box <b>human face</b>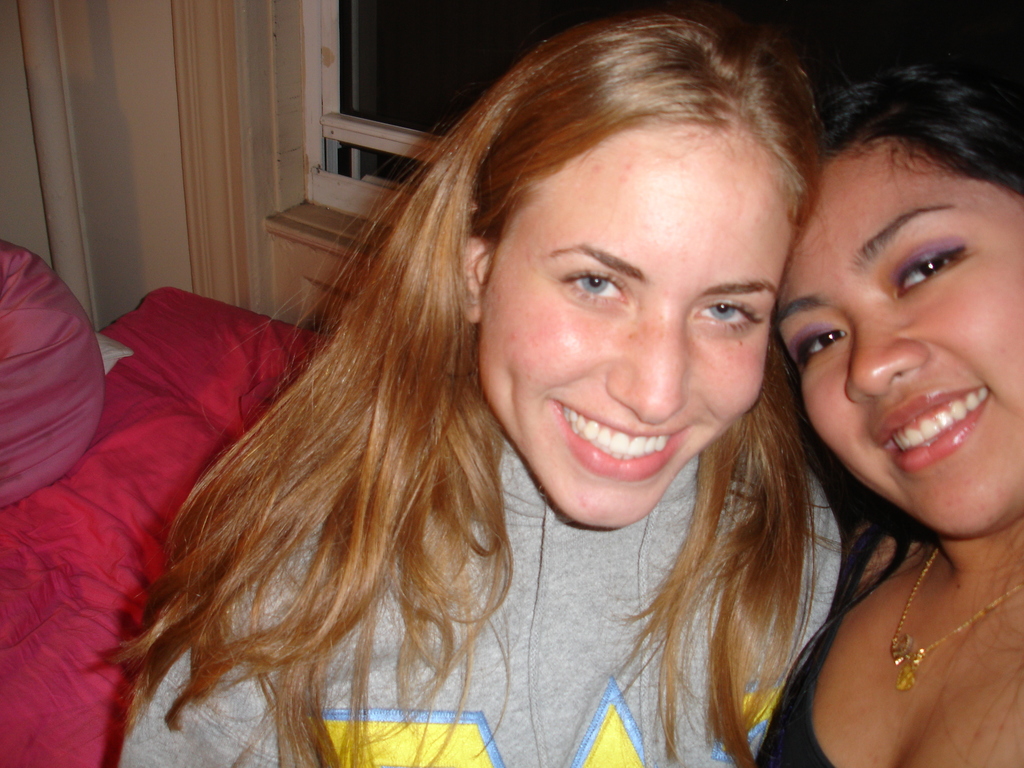
<box>484,131,791,525</box>
